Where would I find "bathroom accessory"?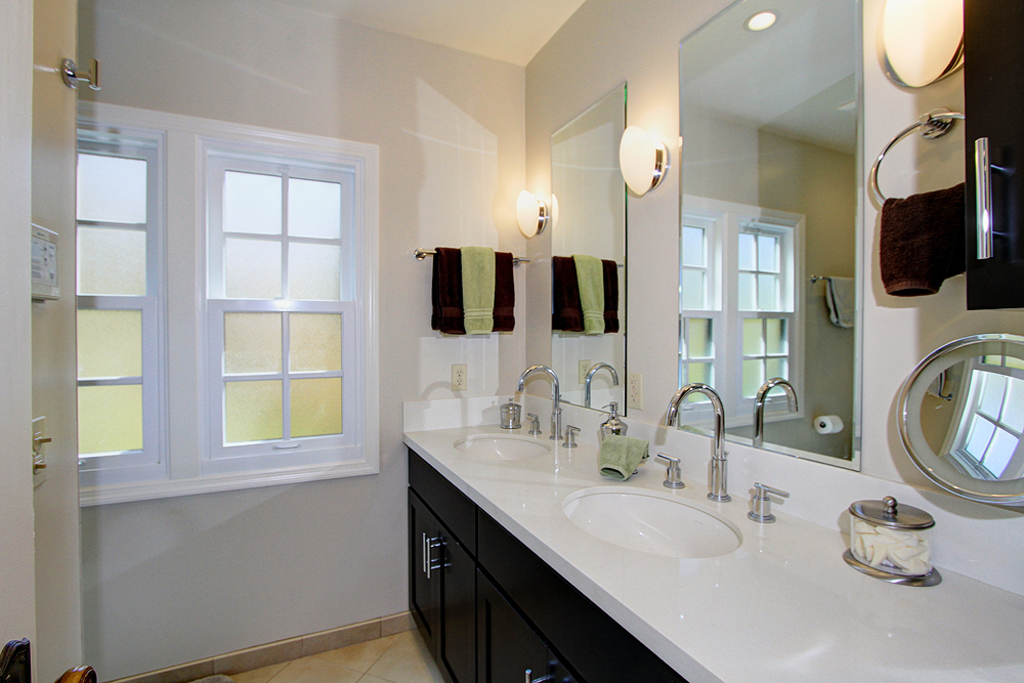
At [564,425,581,450].
